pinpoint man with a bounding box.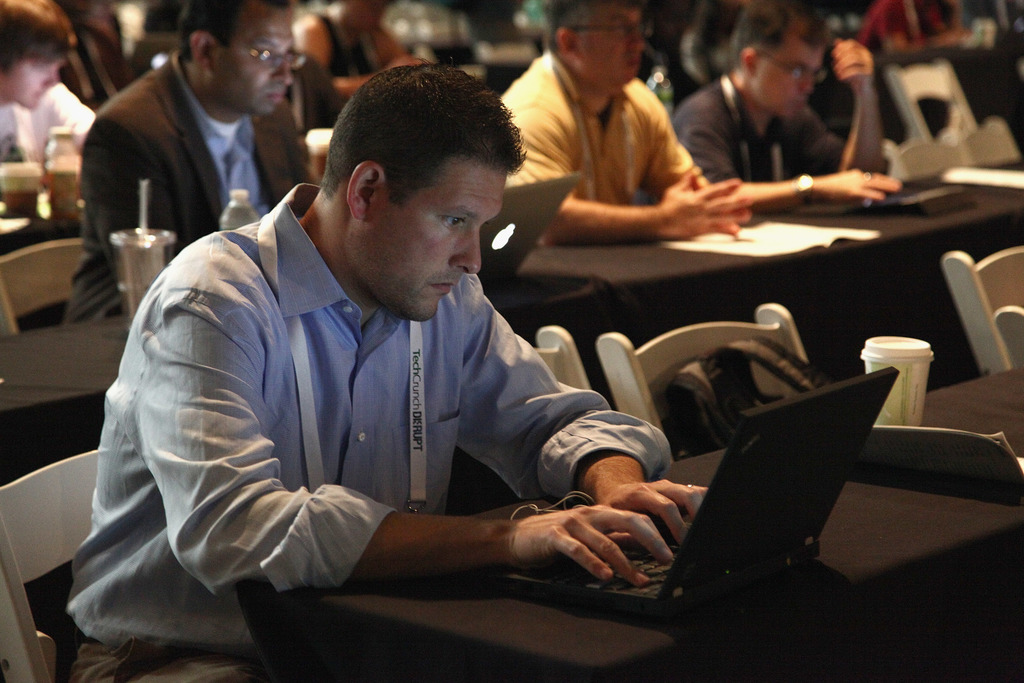
box=[72, 0, 316, 325].
